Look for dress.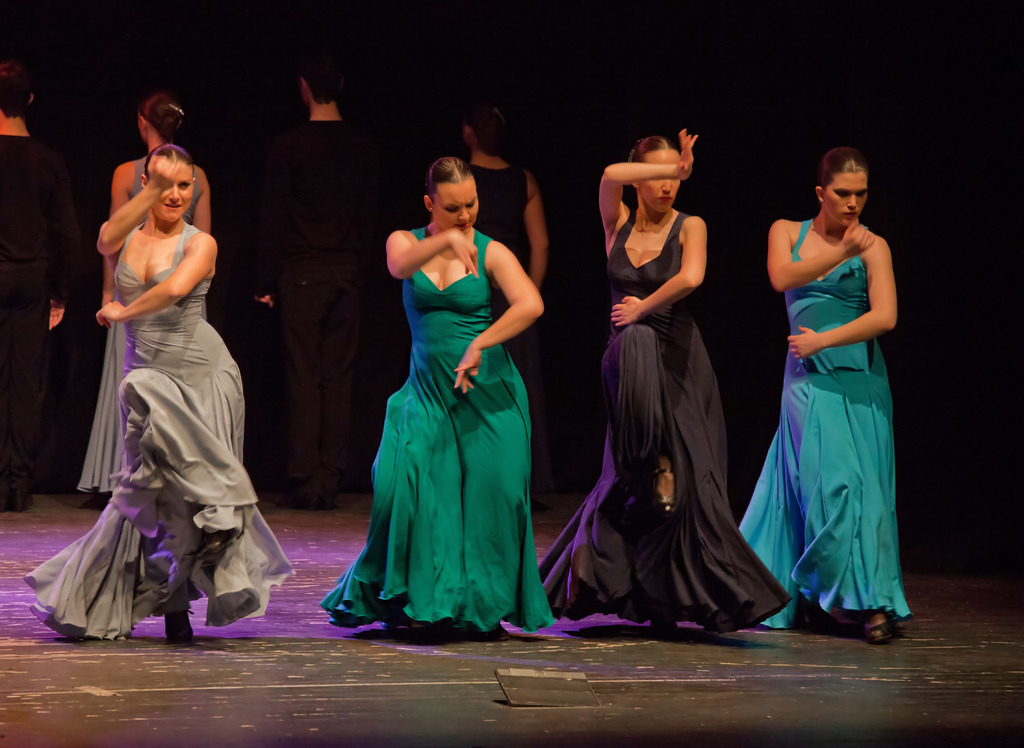
Found: {"left": 321, "top": 228, "right": 557, "bottom": 635}.
